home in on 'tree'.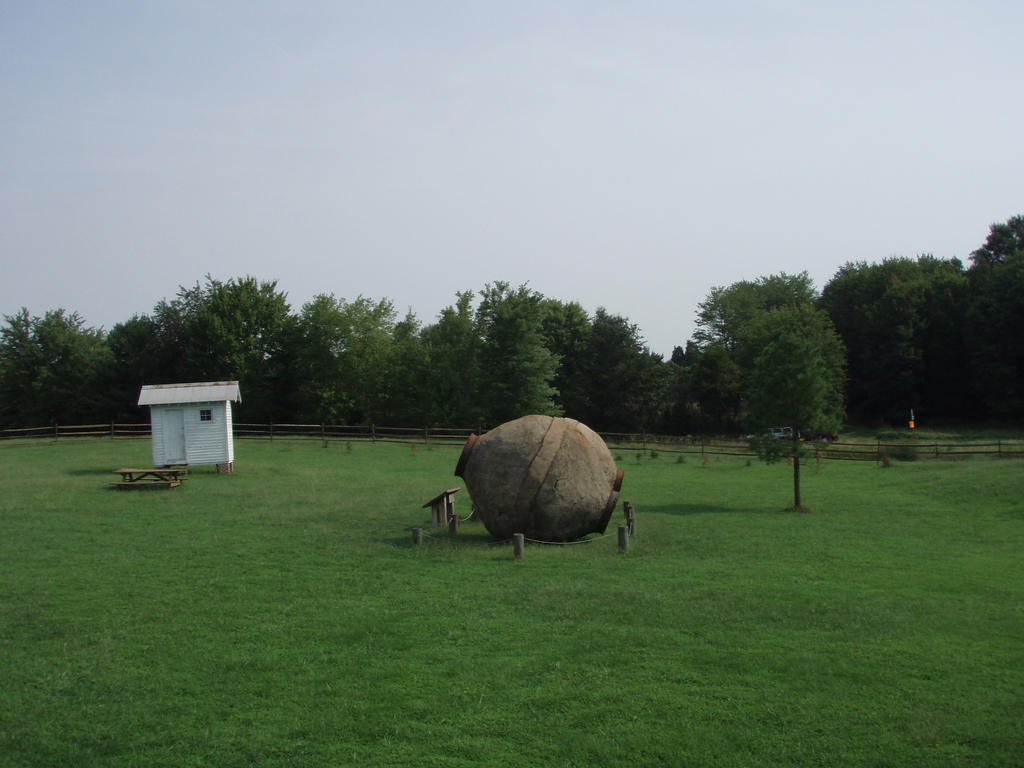
Homed in at (x1=572, y1=298, x2=663, y2=437).
